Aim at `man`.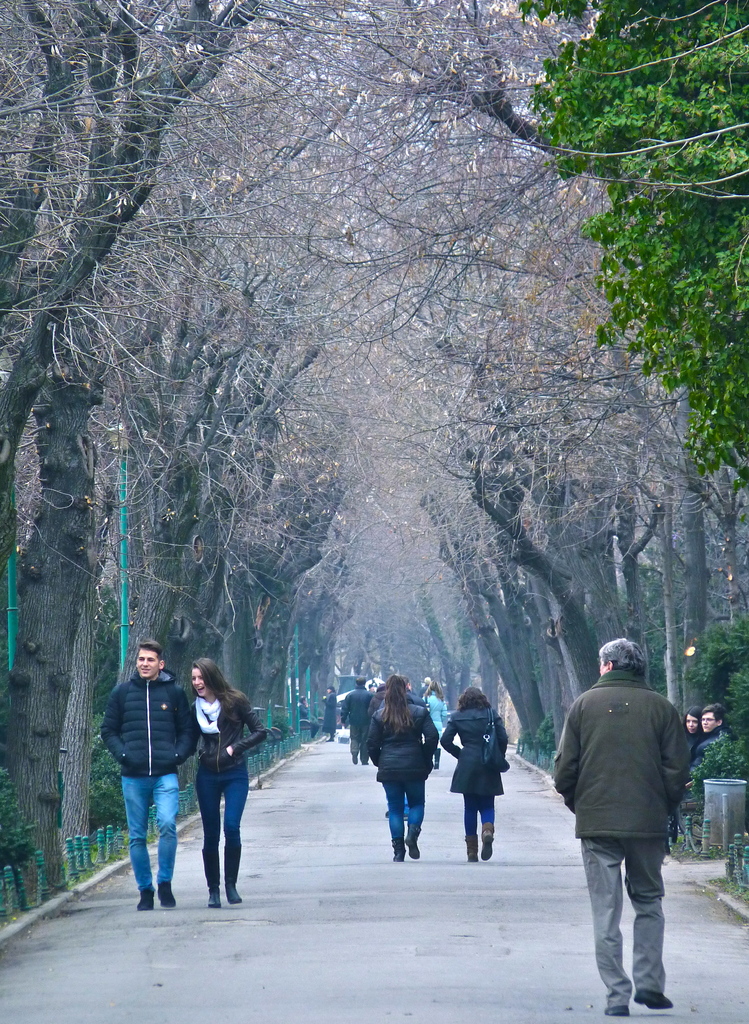
Aimed at box=[104, 637, 191, 906].
